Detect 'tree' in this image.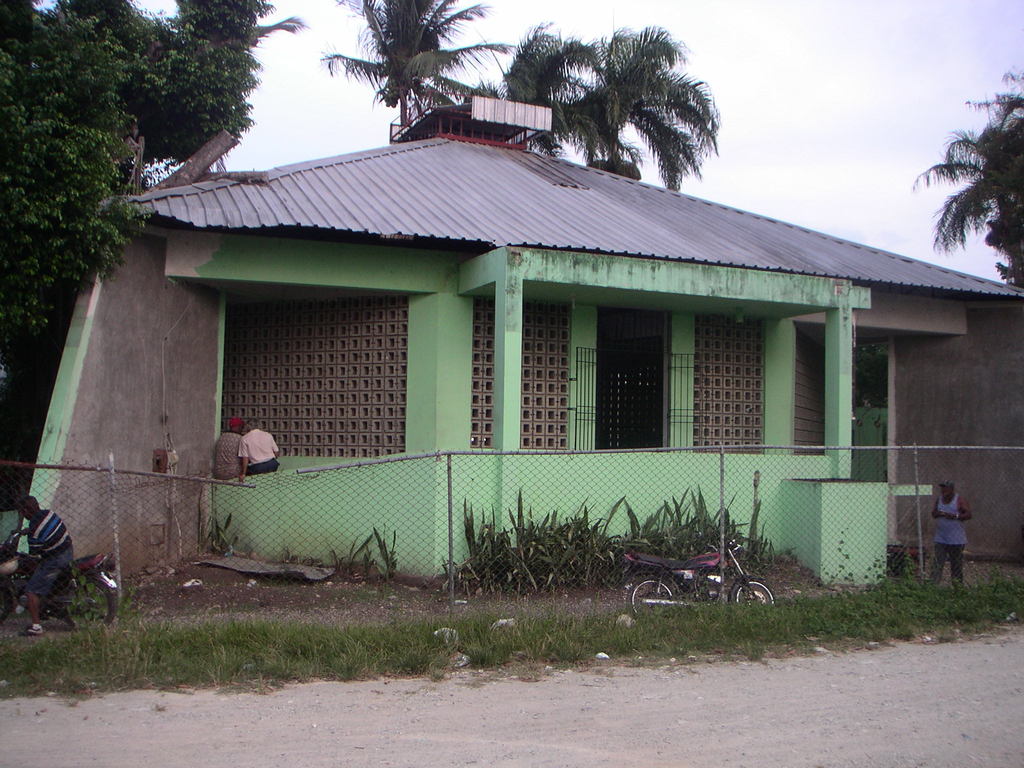
Detection: box(525, 28, 737, 175).
